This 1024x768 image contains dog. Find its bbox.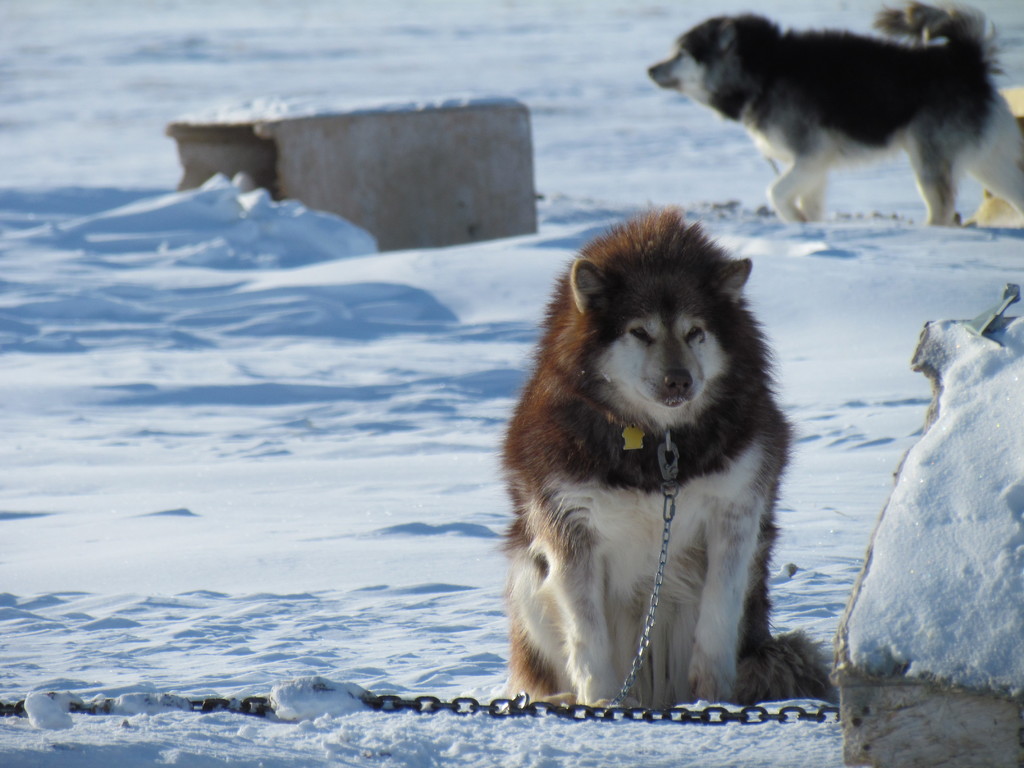
(x1=492, y1=197, x2=838, y2=716).
